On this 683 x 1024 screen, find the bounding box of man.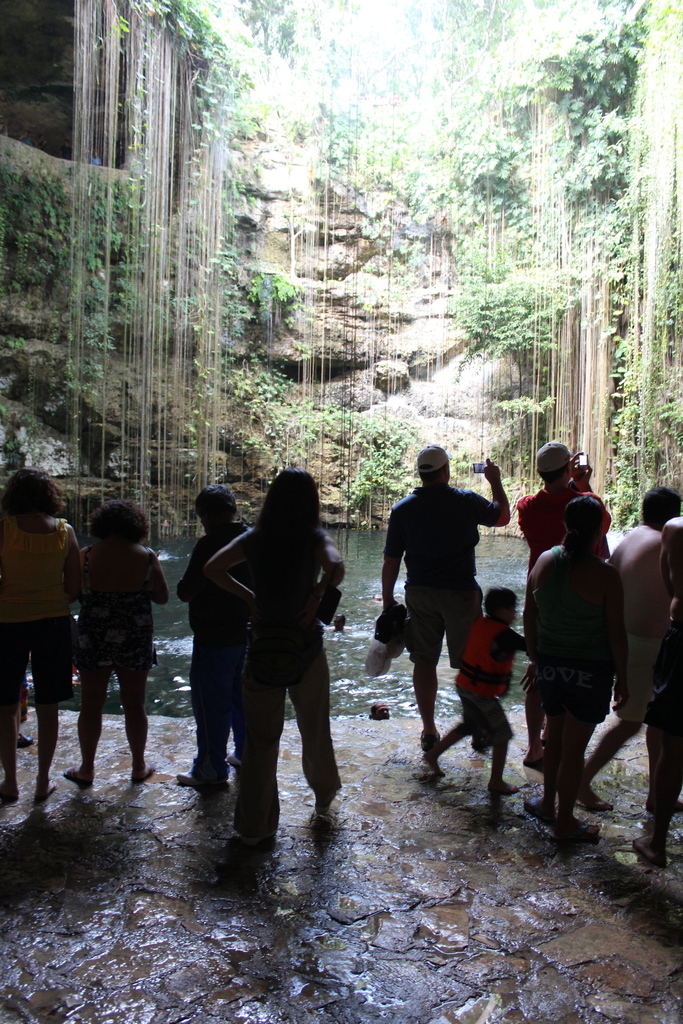
Bounding box: [left=176, top=485, right=255, bottom=786].
